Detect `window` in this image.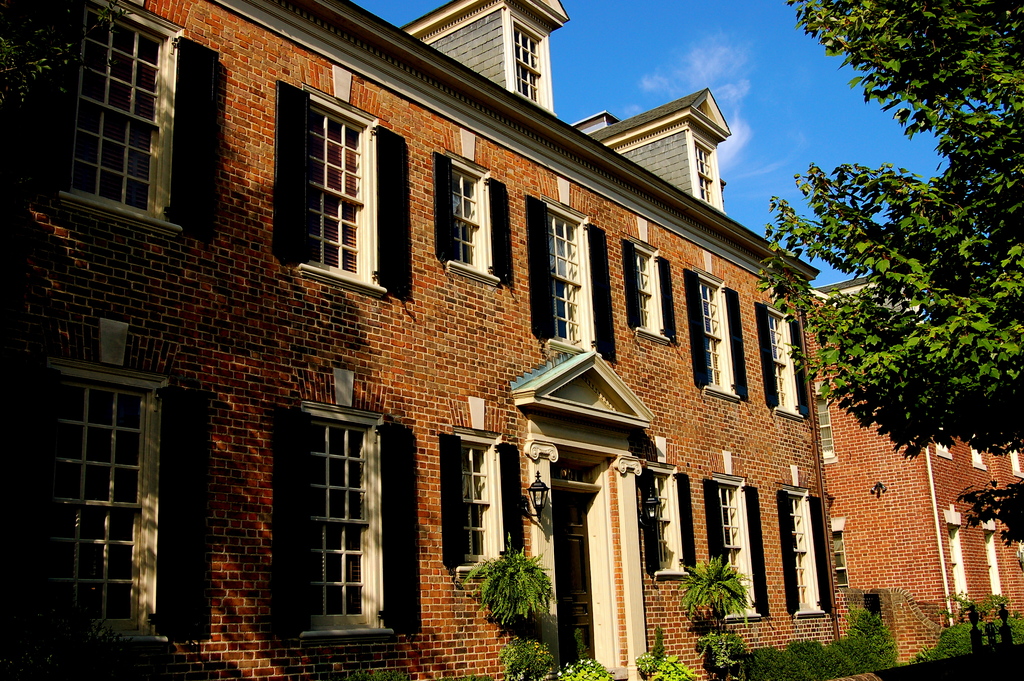
Detection: box(686, 270, 745, 404).
